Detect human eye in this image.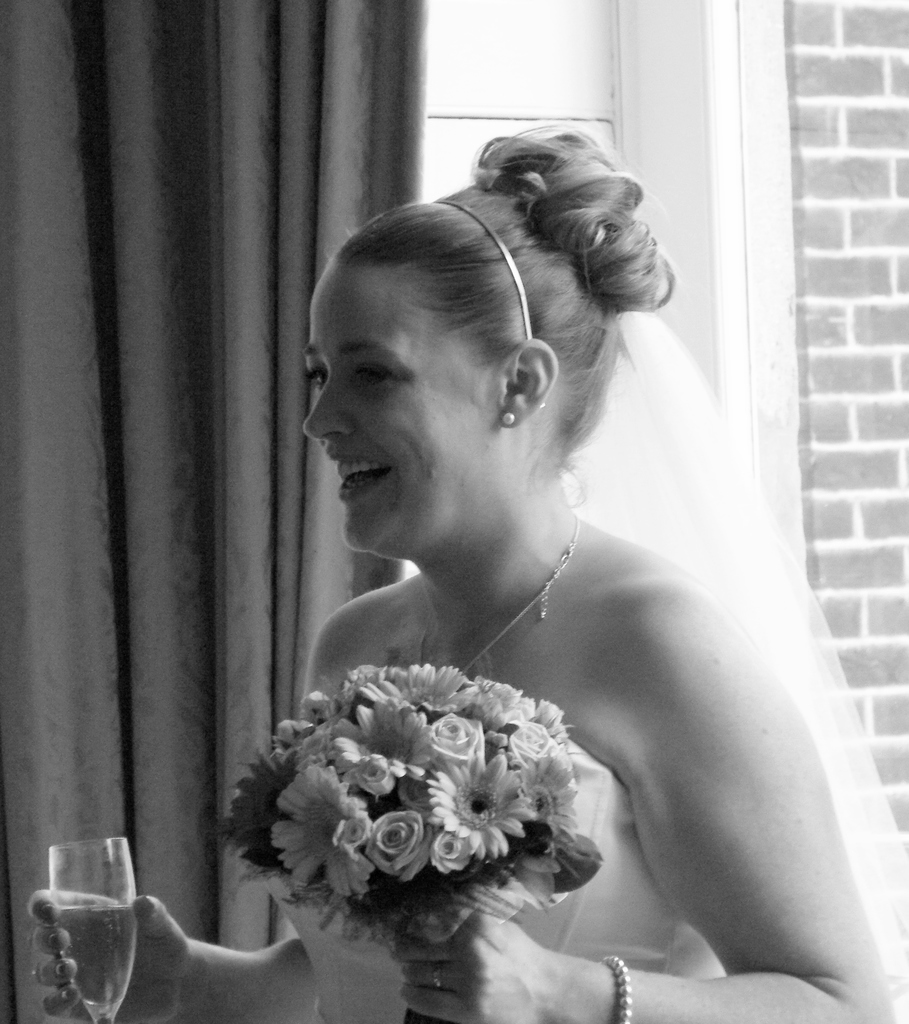
Detection: bbox=(307, 359, 329, 396).
